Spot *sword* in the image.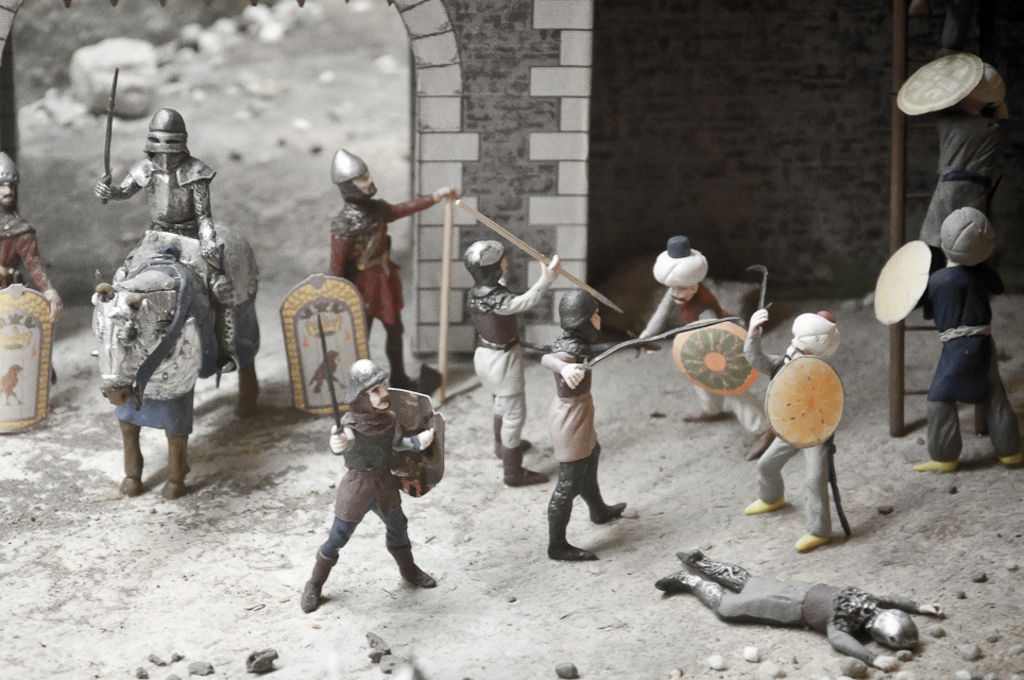
*sword* found at <region>561, 318, 738, 386</region>.
